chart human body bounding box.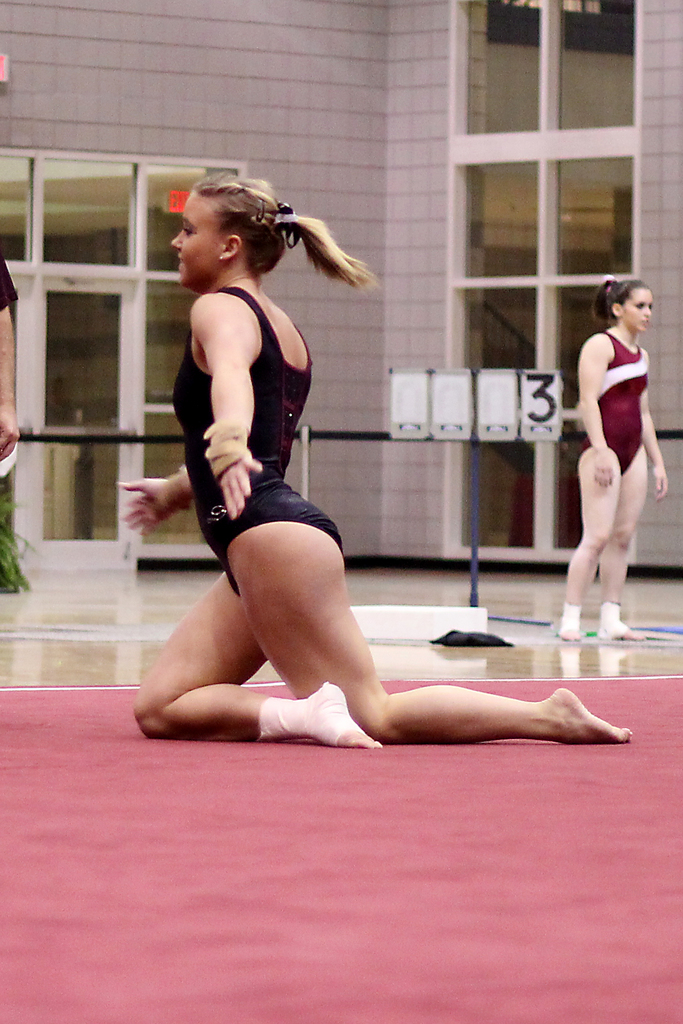
Charted: detection(566, 273, 662, 650).
